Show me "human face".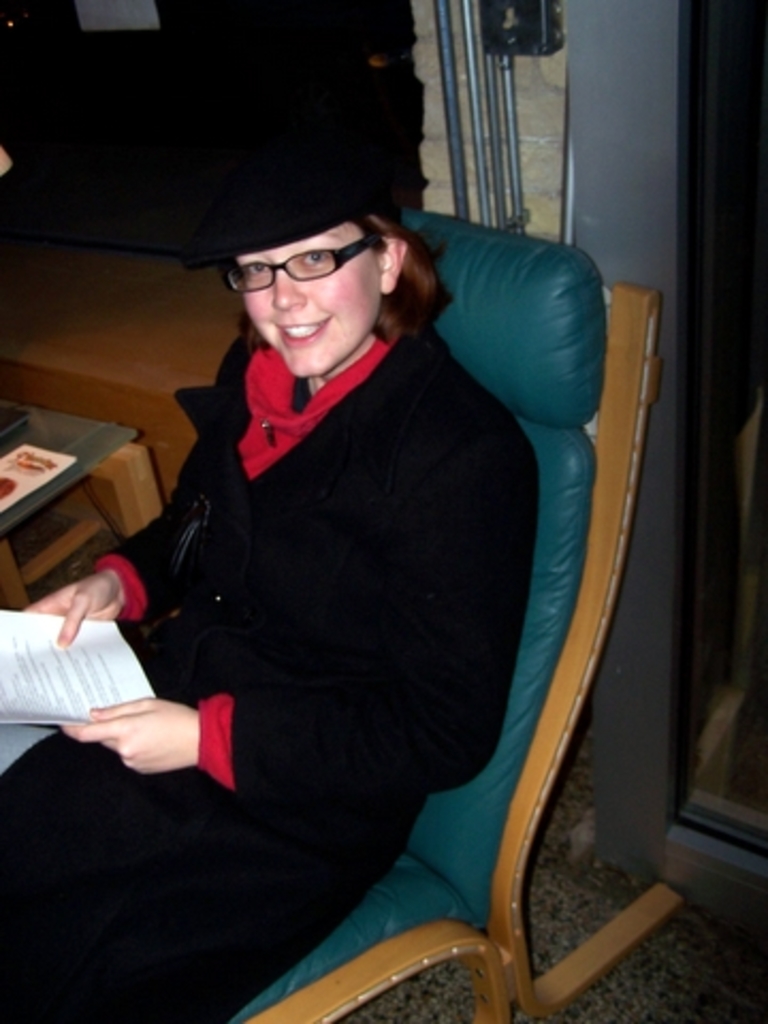
"human face" is here: select_region(228, 218, 380, 386).
